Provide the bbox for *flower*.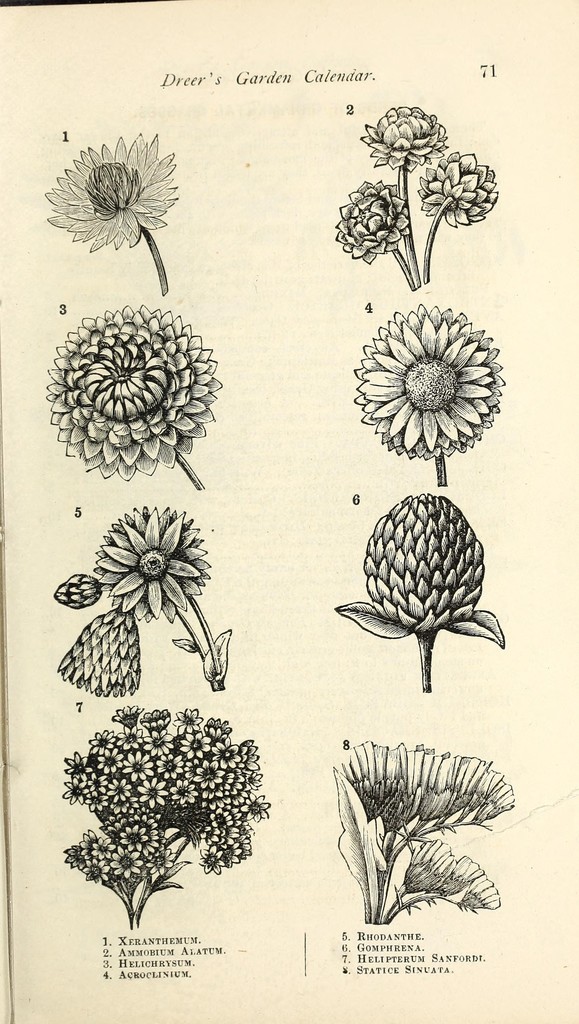
crop(361, 104, 446, 177).
